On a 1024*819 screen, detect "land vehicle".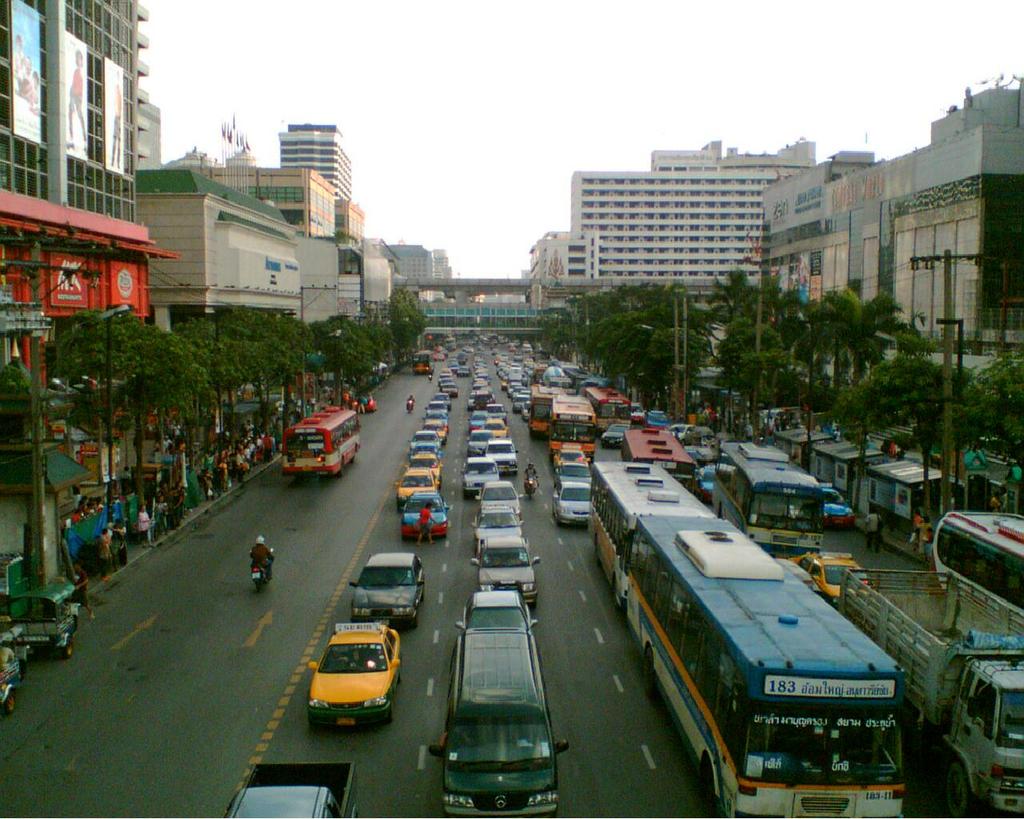
(472, 412, 484, 426).
